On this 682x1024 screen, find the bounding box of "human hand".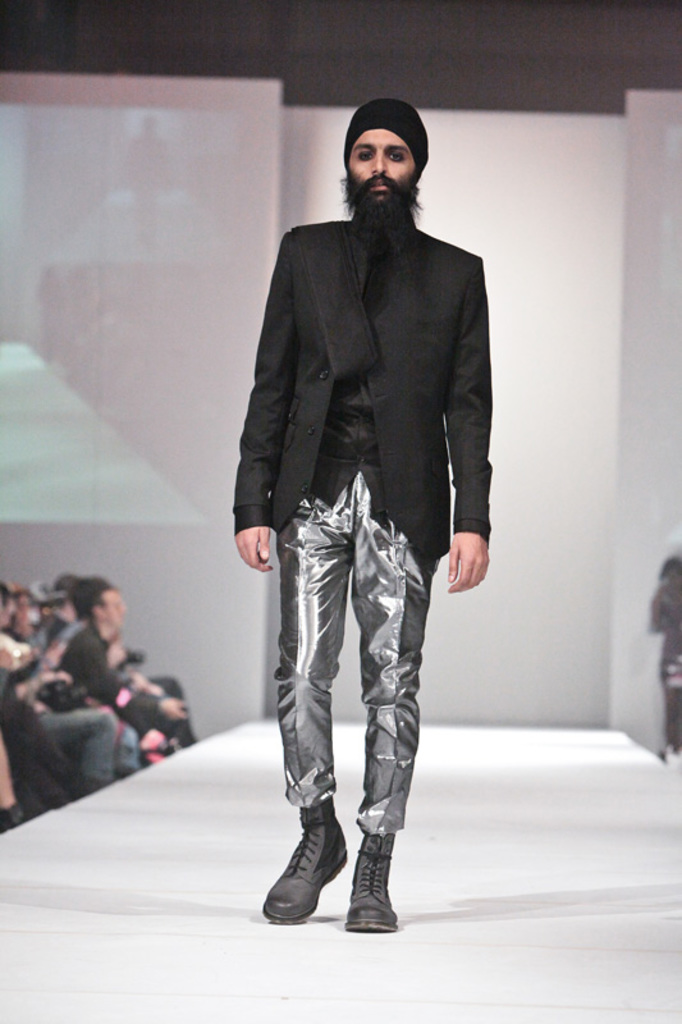
Bounding box: pyautogui.locateOnScreen(163, 691, 188, 723).
